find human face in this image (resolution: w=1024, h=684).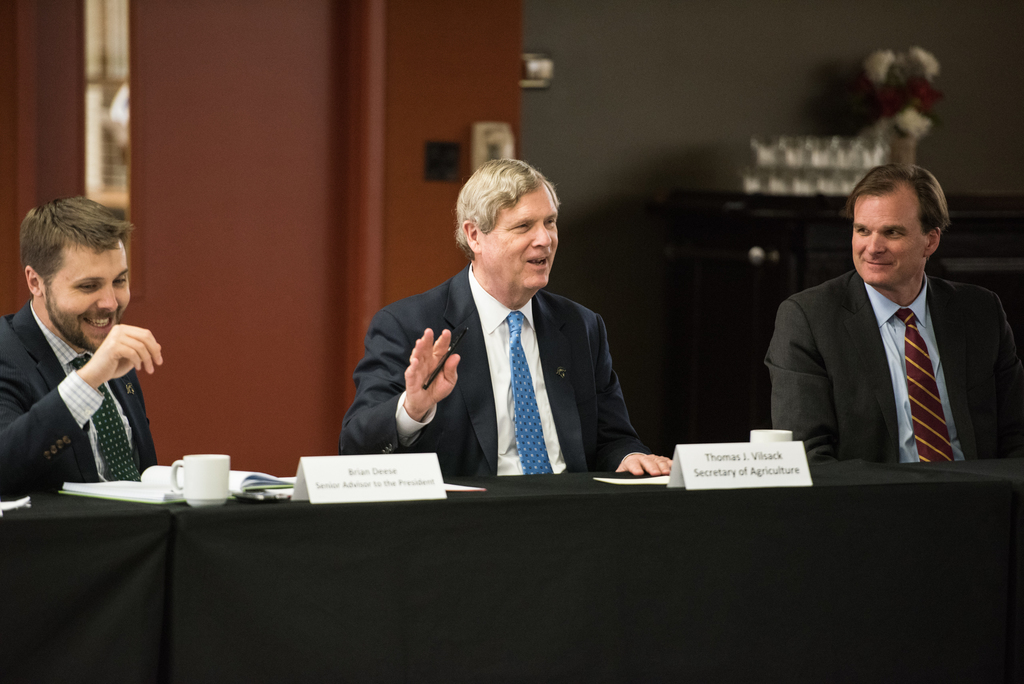
{"left": 849, "top": 184, "right": 924, "bottom": 283}.
